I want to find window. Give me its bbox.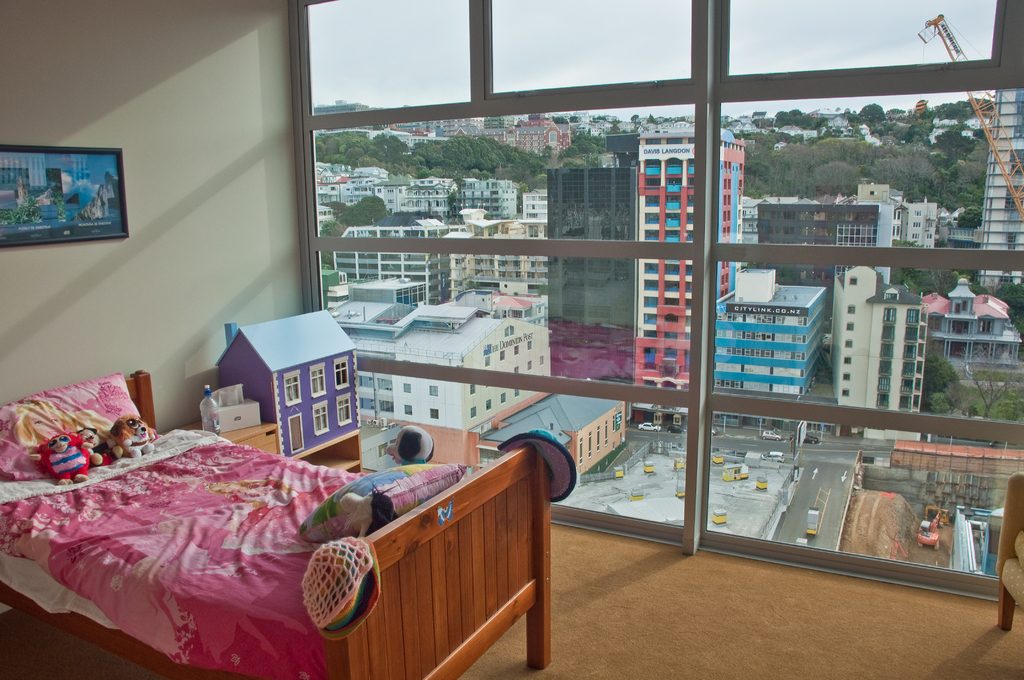
rect(536, 355, 546, 368).
